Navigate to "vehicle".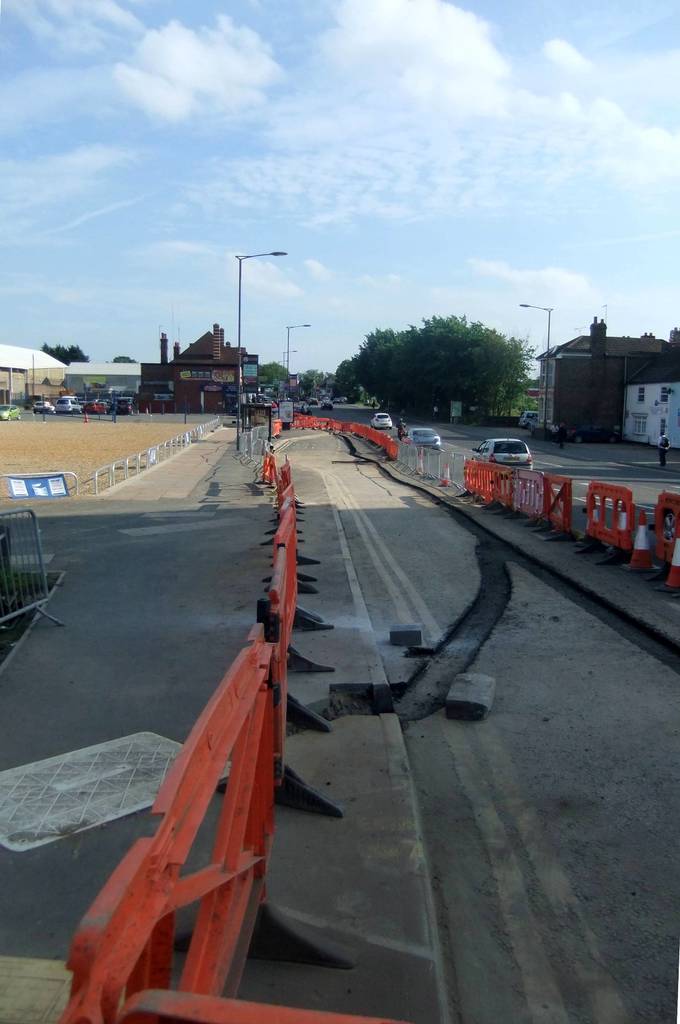
Navigation target: select_region(305, 398, 322, 414).
